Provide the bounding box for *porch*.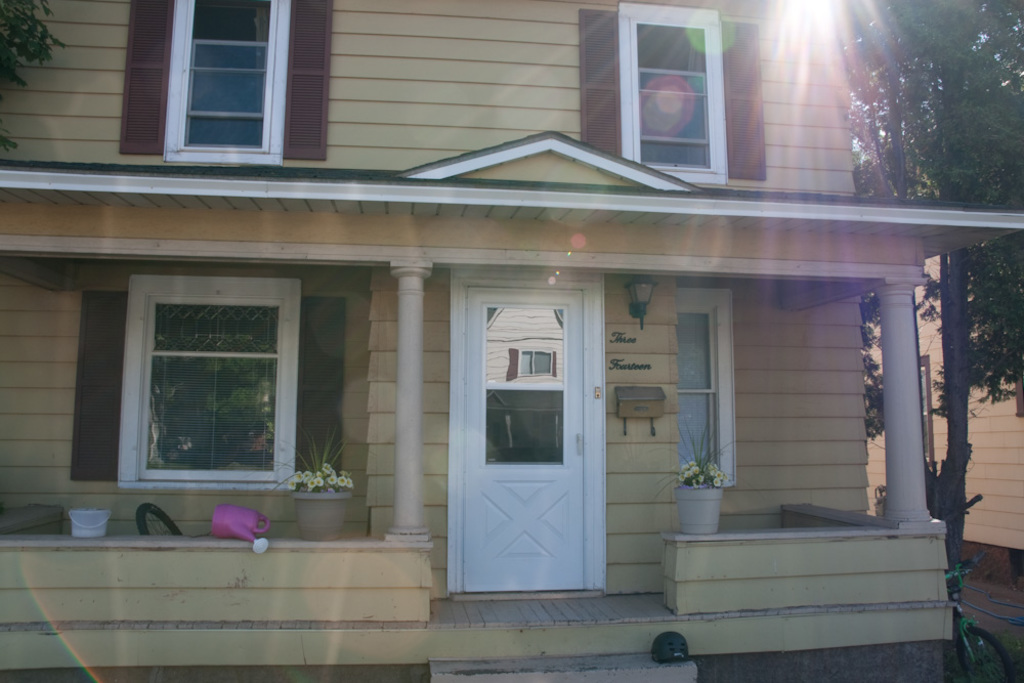
(0, 499, 946, 670).
